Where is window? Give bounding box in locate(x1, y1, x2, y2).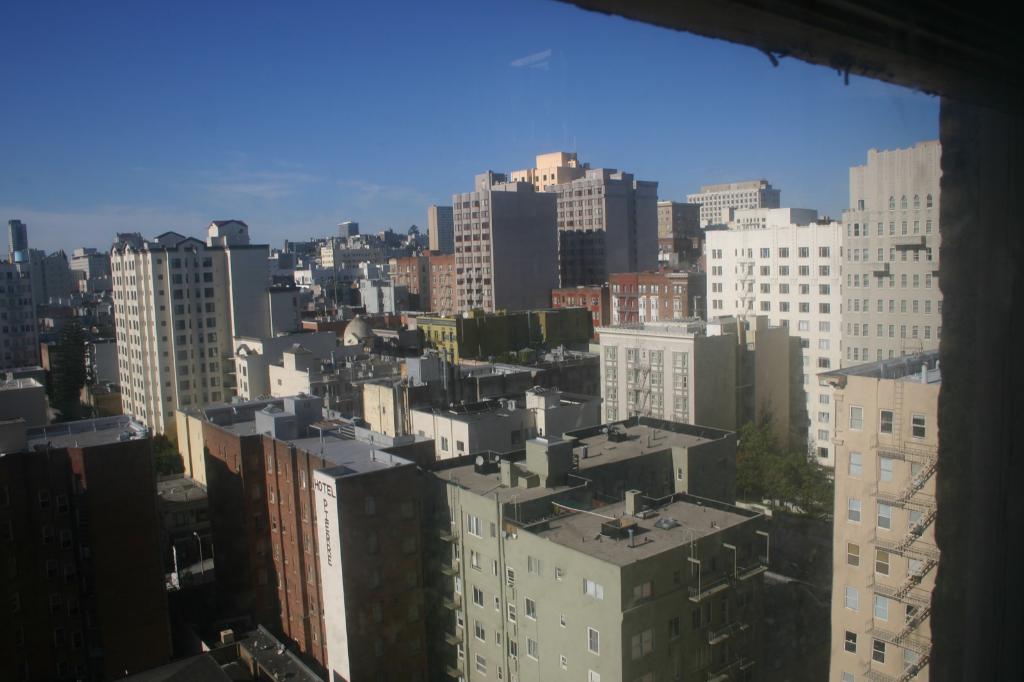
locate(714, 266, 720, 276).
